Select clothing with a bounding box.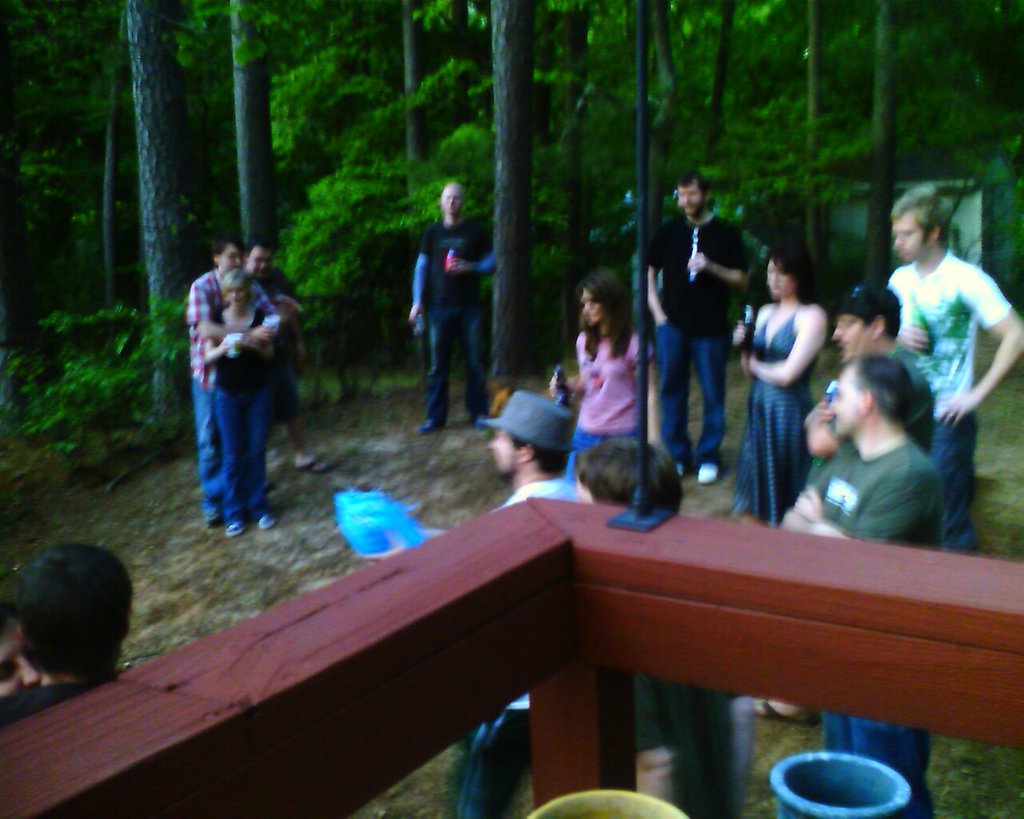
894 242 1014 551.
